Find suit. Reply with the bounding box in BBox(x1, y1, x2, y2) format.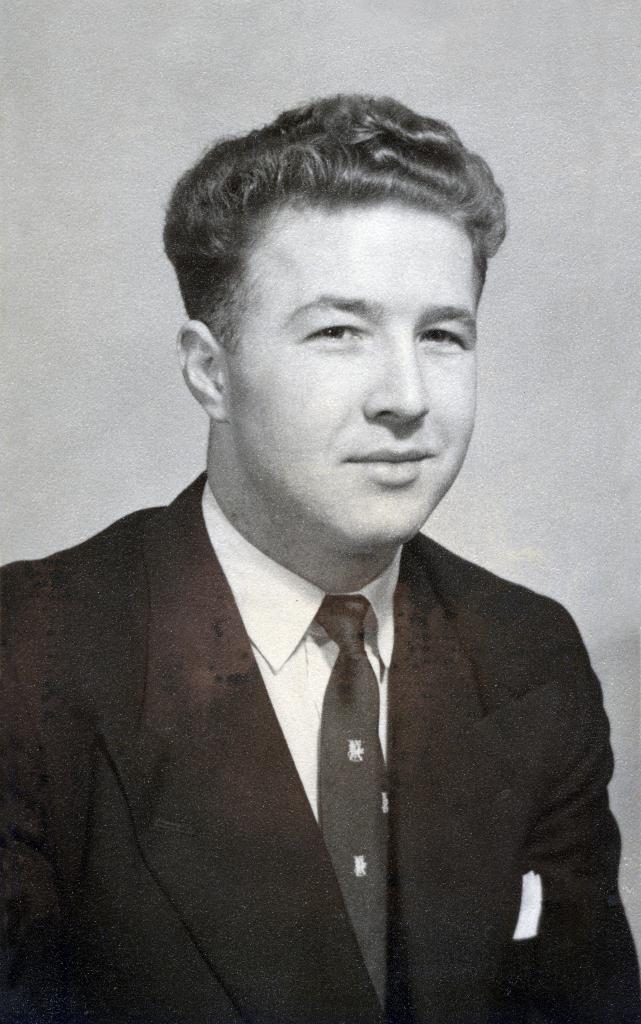
BBox(19, 319, 614, 1008).
